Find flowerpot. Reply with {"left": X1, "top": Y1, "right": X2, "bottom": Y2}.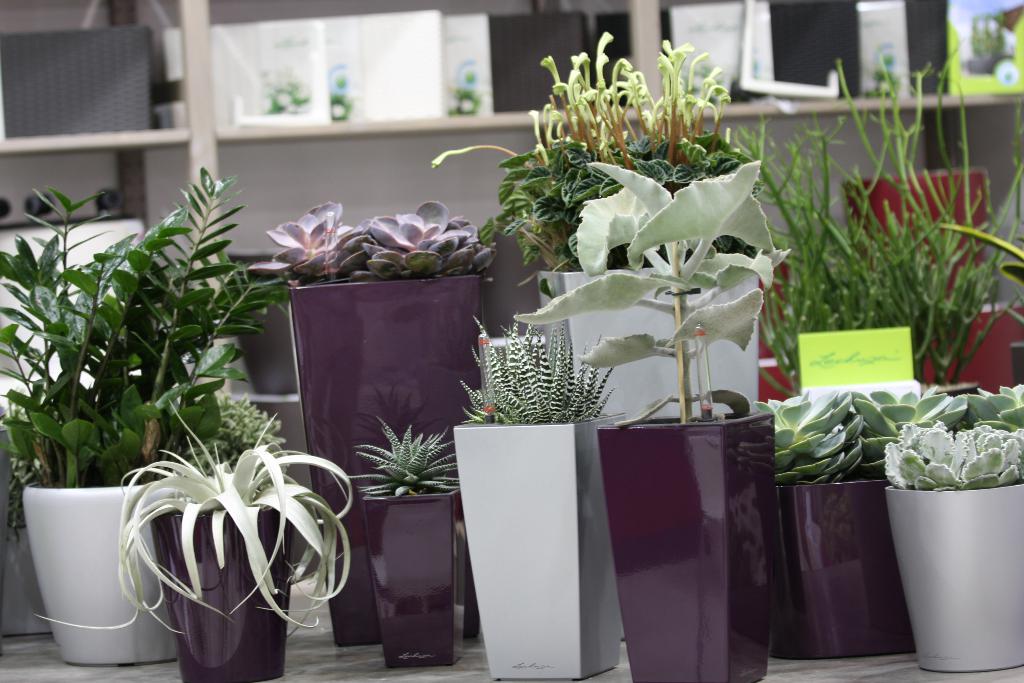
{"left": 453, "top": 407, "right": 630, "bottom": 679}.
